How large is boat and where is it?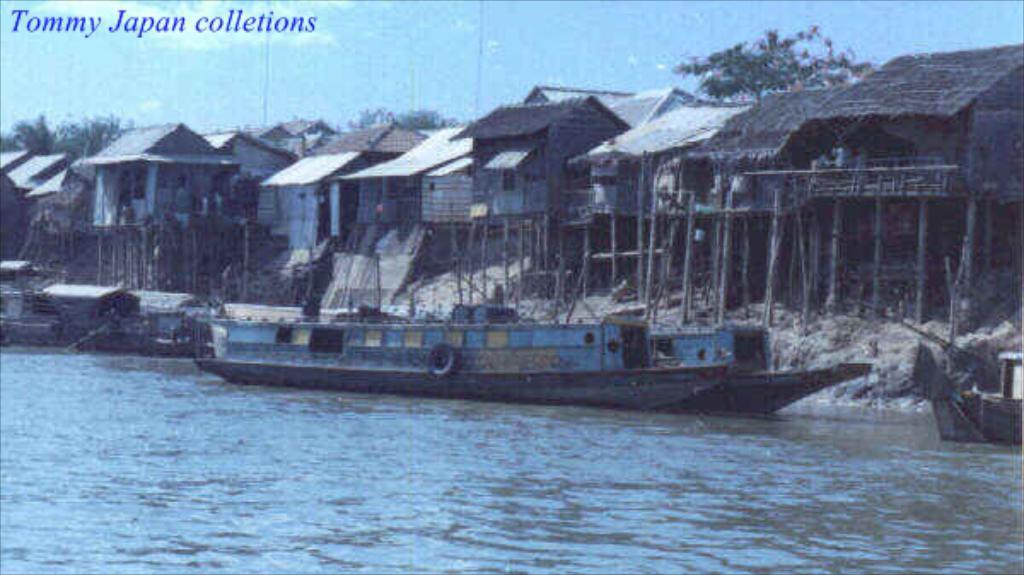
Bounding box: crop(200, 101, 787, 392).
